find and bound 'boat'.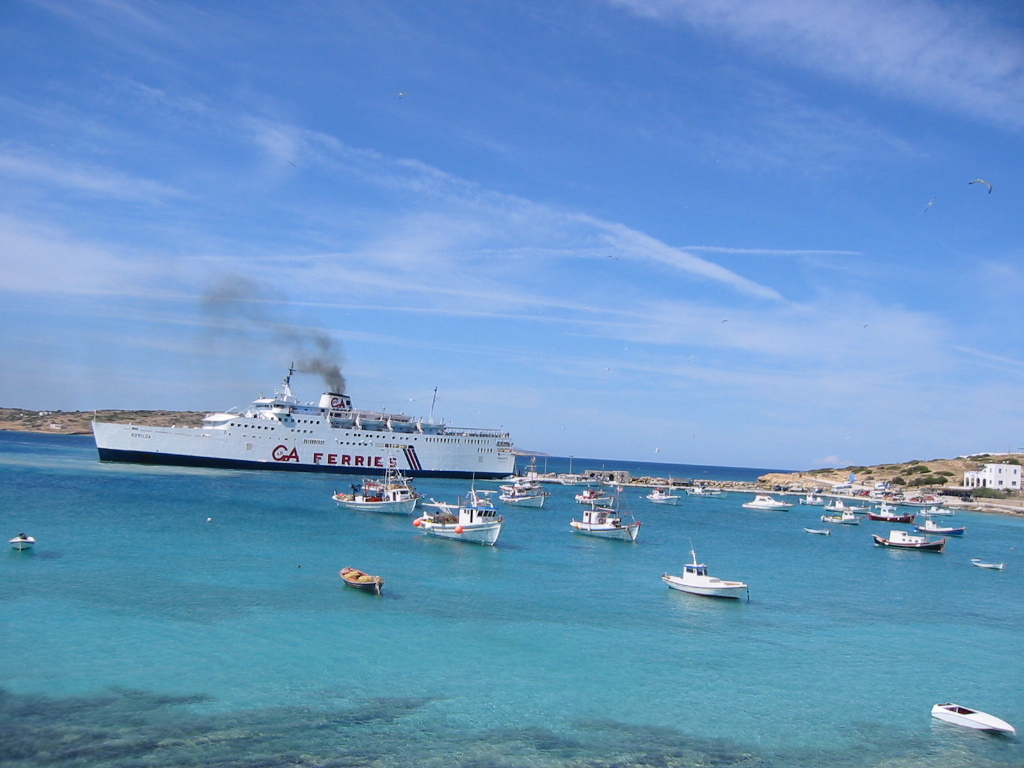
Bound: [x1=498, y1=476, x2=551, y2=505].
